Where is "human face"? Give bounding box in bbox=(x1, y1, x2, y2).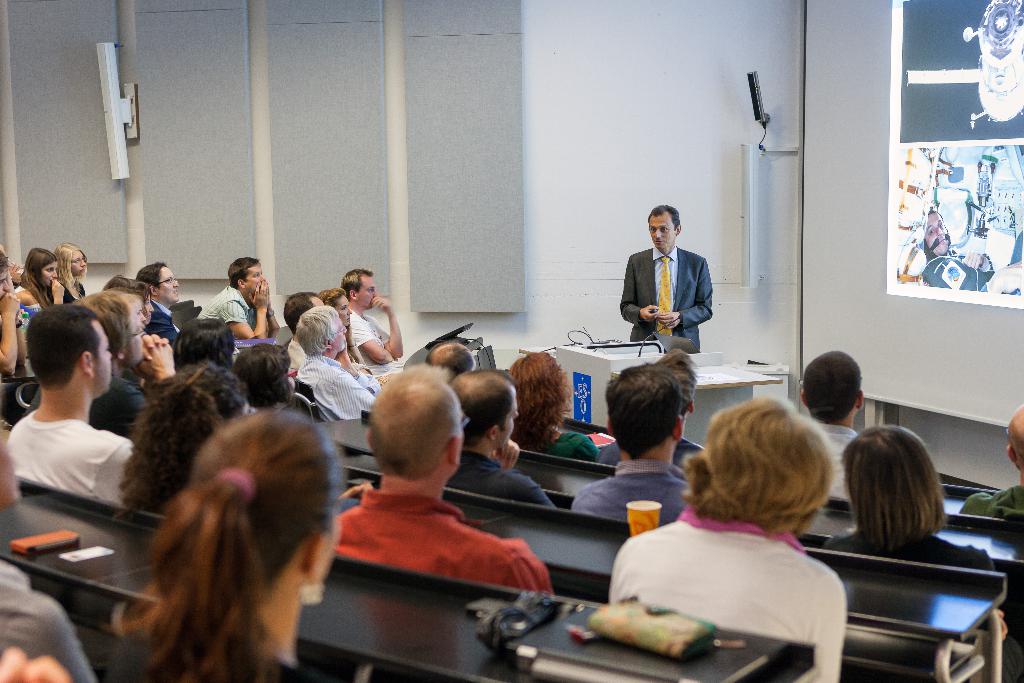
bbox=(355, 274, 379, 307).
